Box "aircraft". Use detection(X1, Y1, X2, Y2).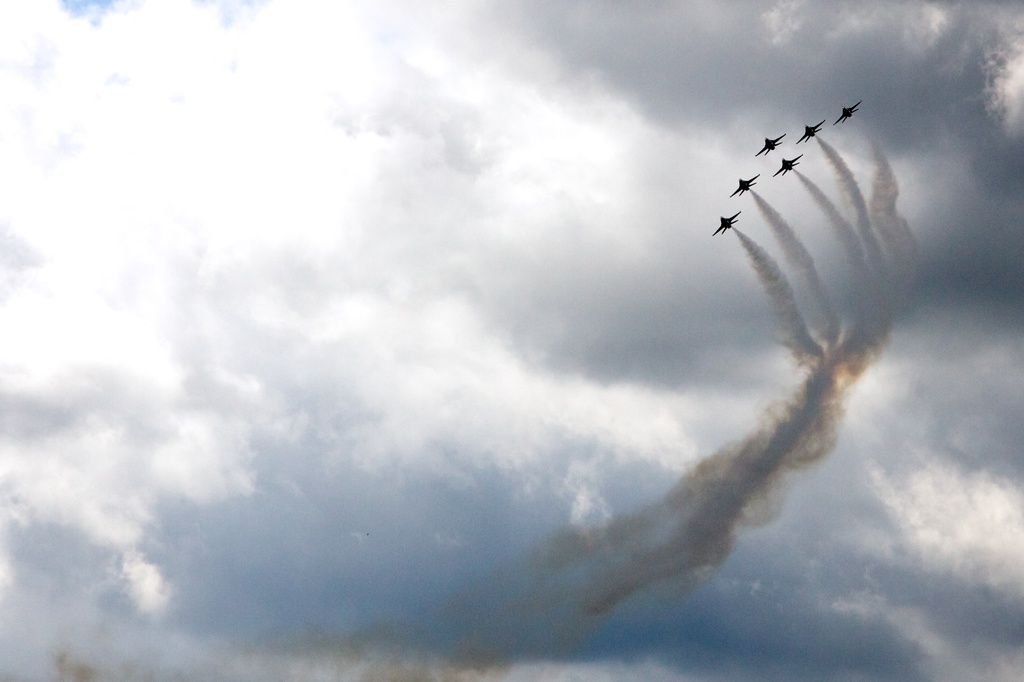
detection(795, 114, 824, 144).
